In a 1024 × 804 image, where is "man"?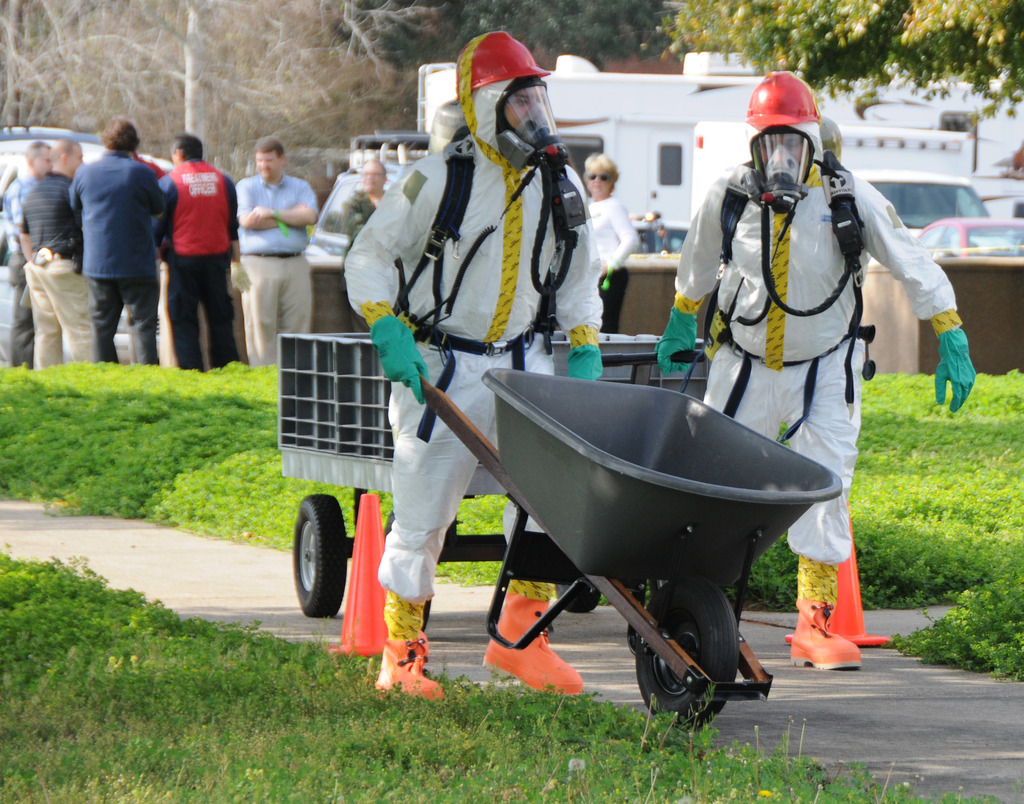
<bbox>236, 140, 320, 369</bbox>.
